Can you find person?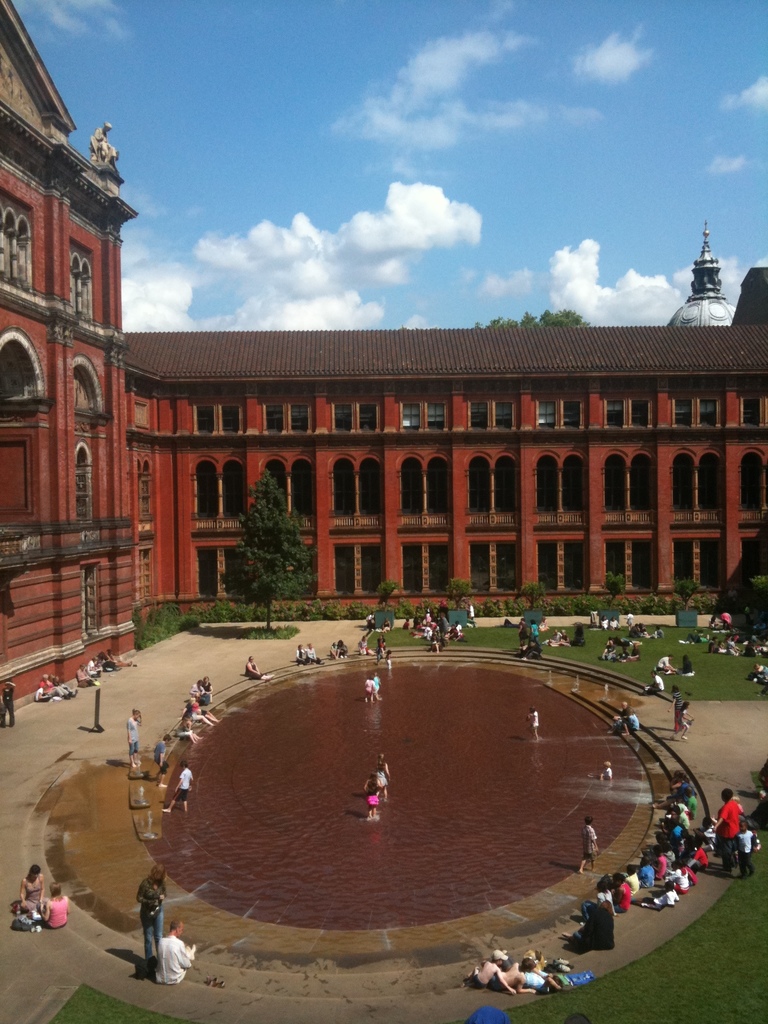
Yes, bounding box: (x1=327, y1=639, x2=338, y2=659).
